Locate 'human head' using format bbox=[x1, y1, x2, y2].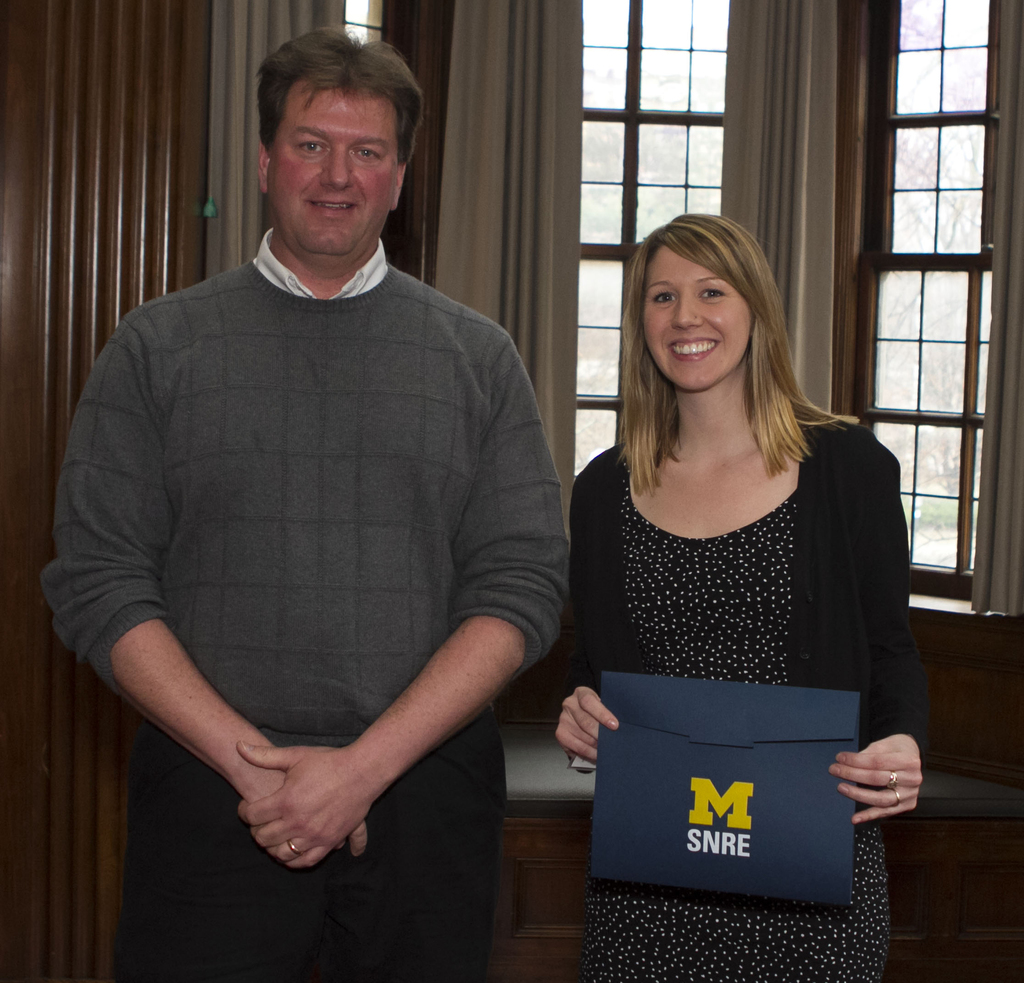
bbox=[254, 24, 419, 259].
